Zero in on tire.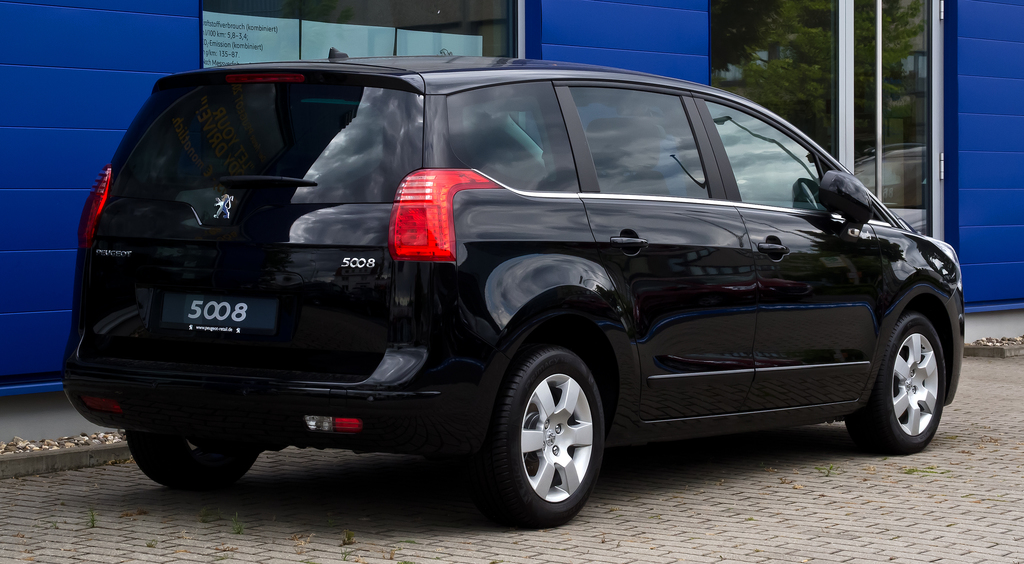
Zeroed in: 490 341 604 527.
